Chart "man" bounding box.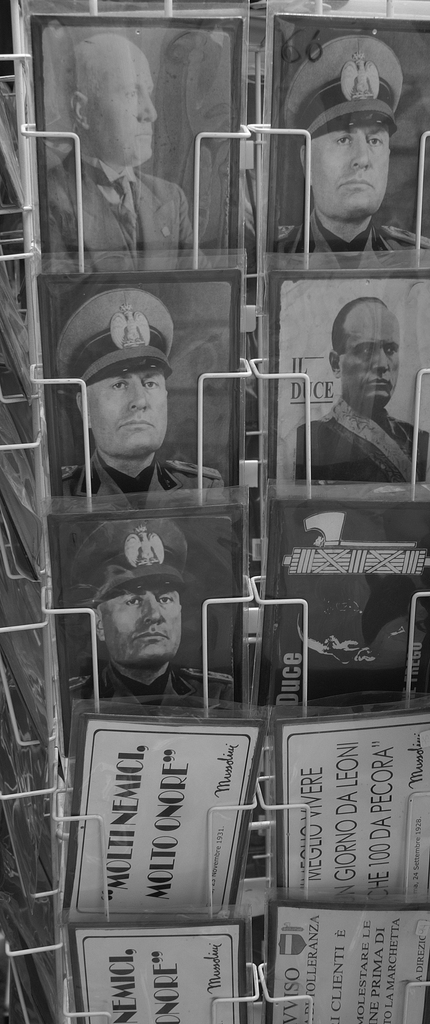
Charted: crop(42, 28, 208, 274).
